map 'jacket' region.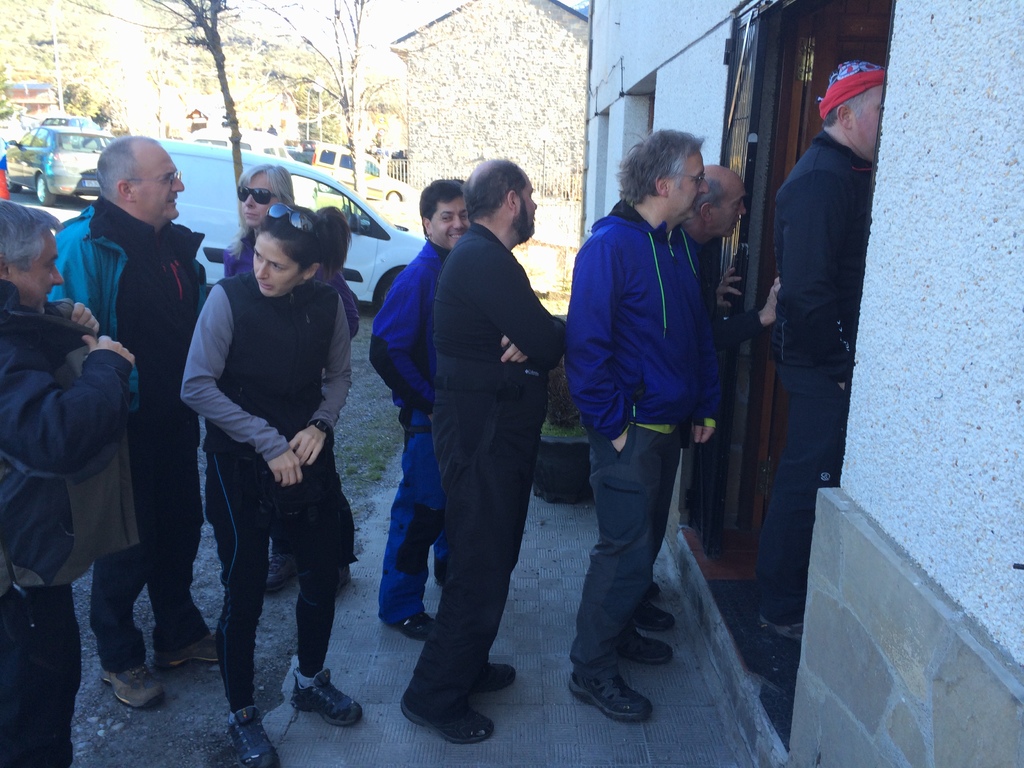
Mapped to <bbox>47, 193, 207, 440</bbox>.
